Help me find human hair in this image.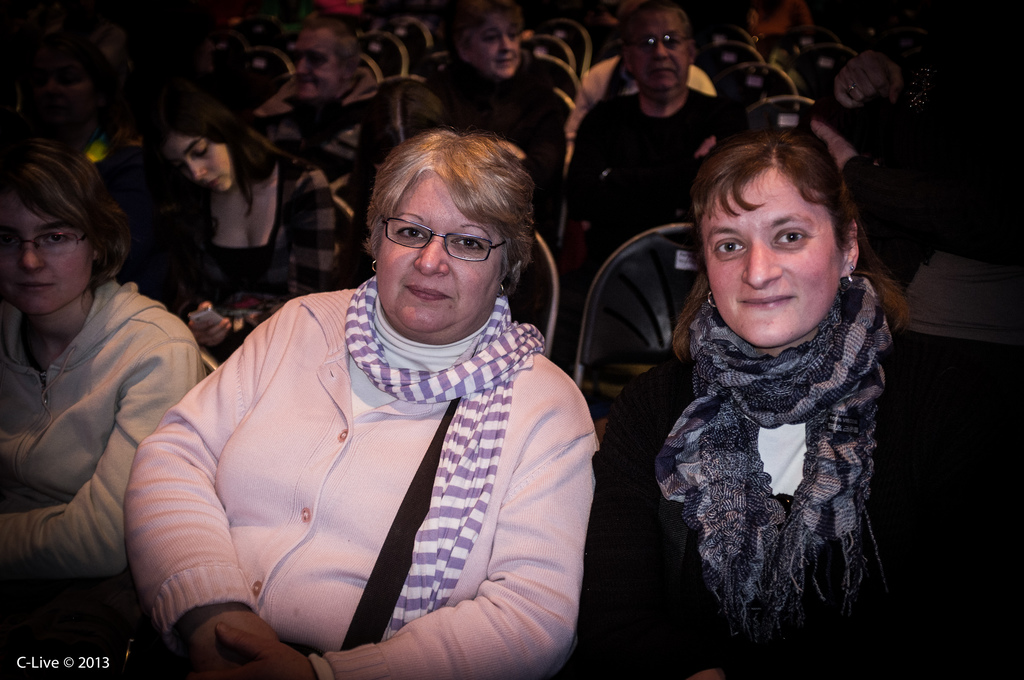
Found it: <bbox>613, 1, 693, 49</bbox>.
